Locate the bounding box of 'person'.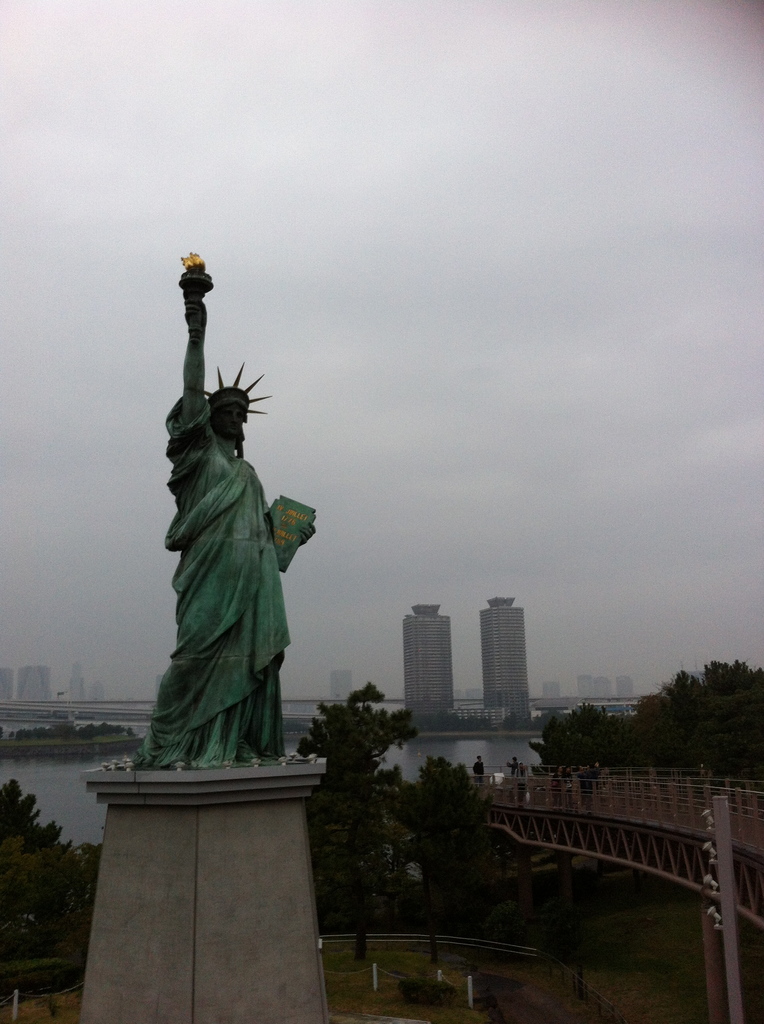
Bounding box: select_region(155, 337, 305, 796).
